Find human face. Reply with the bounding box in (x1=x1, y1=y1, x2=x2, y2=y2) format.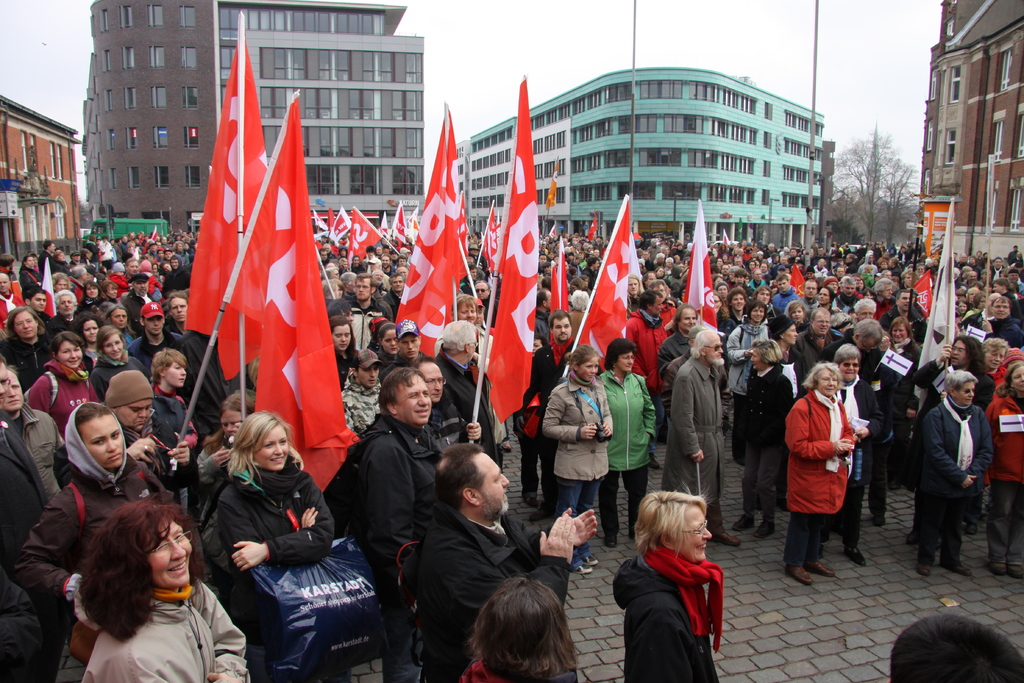
(x1=784, y1=320, x2=797, y2=342).
